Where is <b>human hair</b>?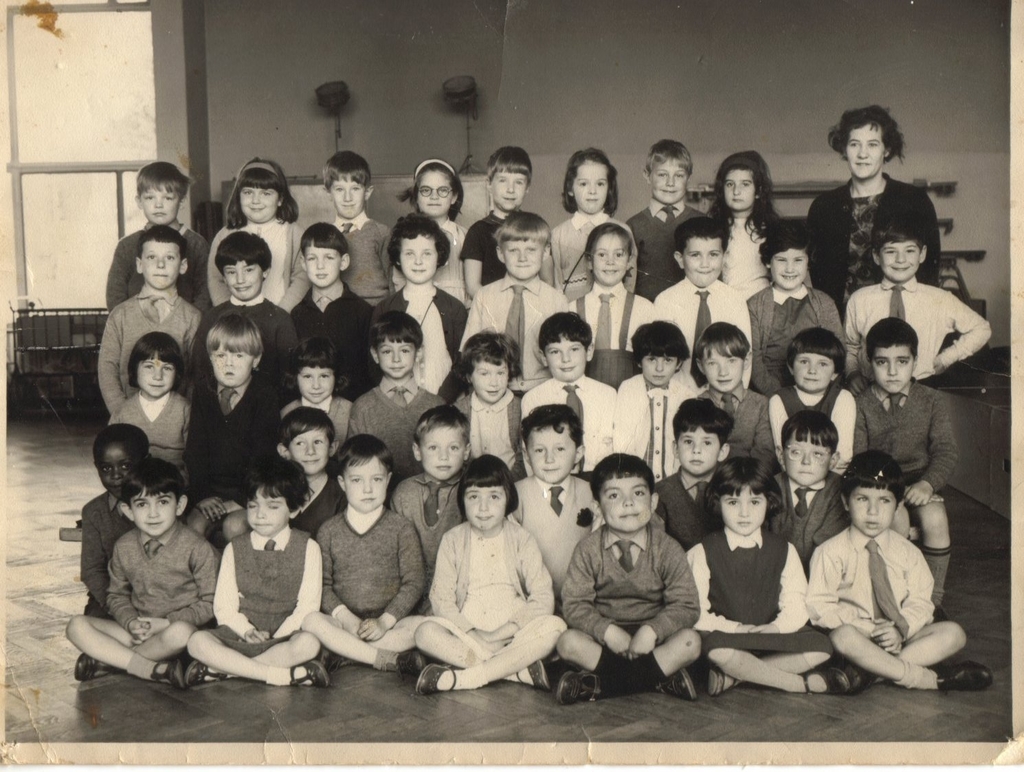
BBox(127, 332, 184, 388).
